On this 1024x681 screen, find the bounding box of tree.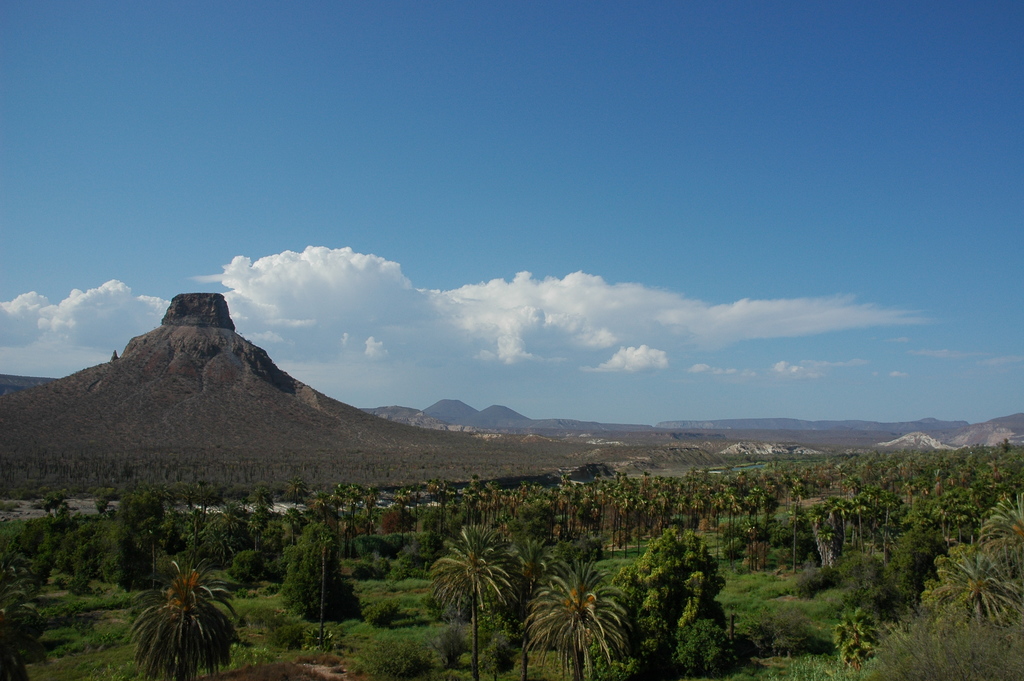
Bounding box: pyautogui.locateOnScreen(116, 543, 237, 669).
